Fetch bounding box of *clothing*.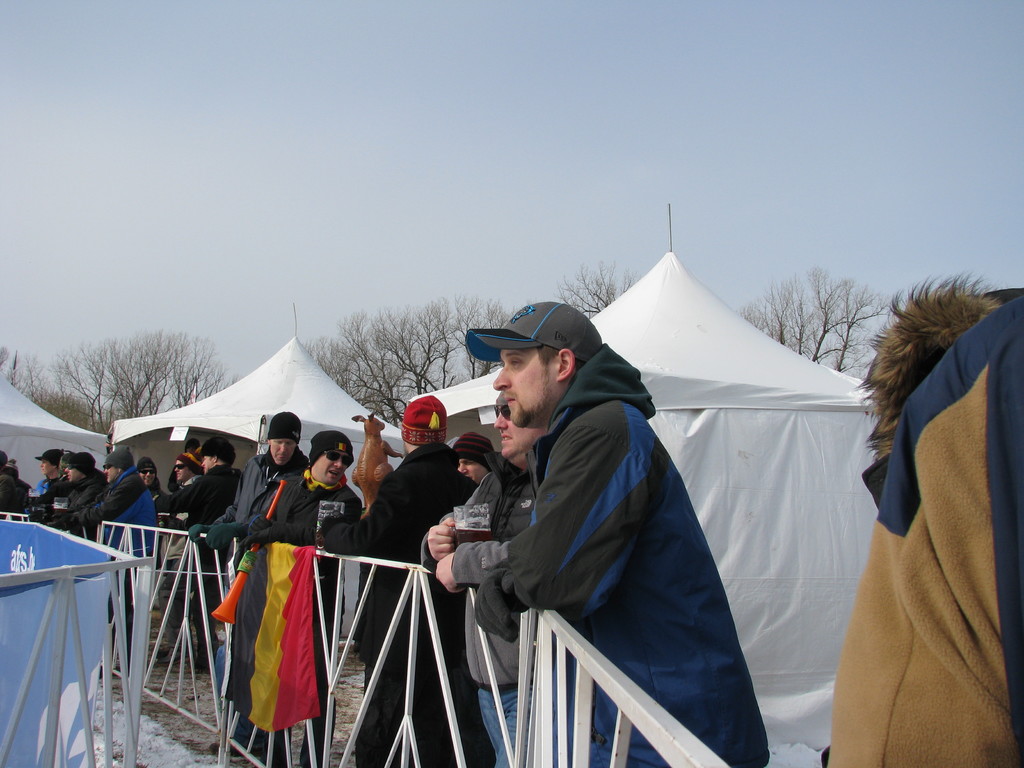
Bbox: Rect(822, 292, 1023, 767).
